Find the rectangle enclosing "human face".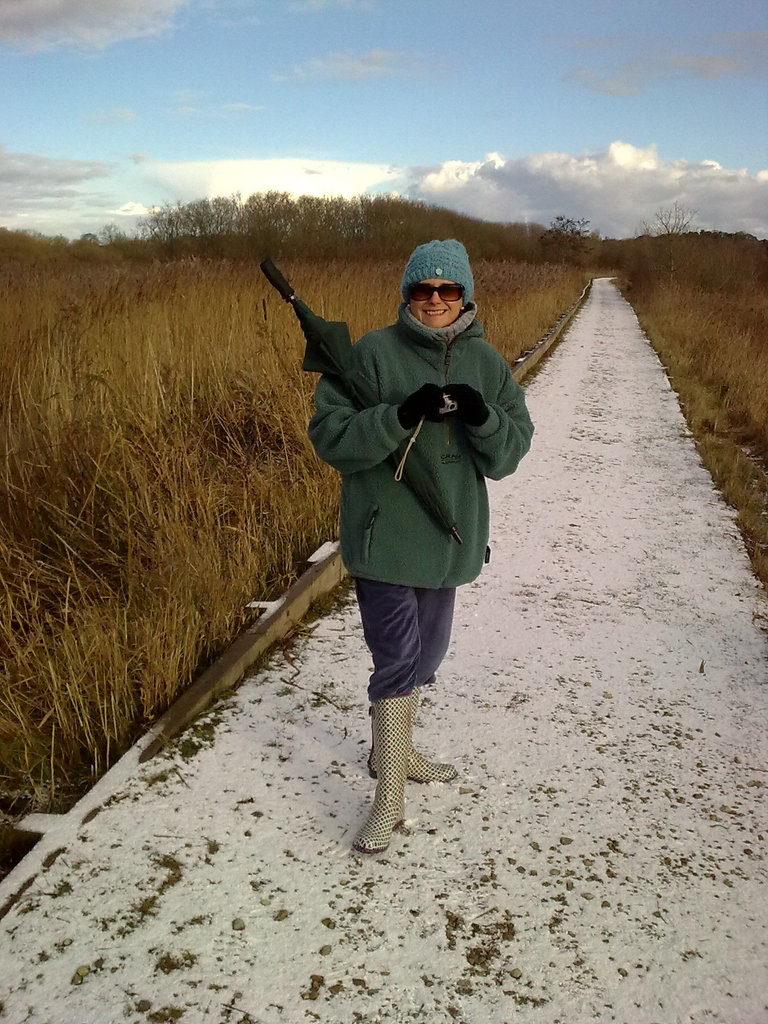
{"x1": 402, "y1": 279, "x2": 467, "y2": 330}.
